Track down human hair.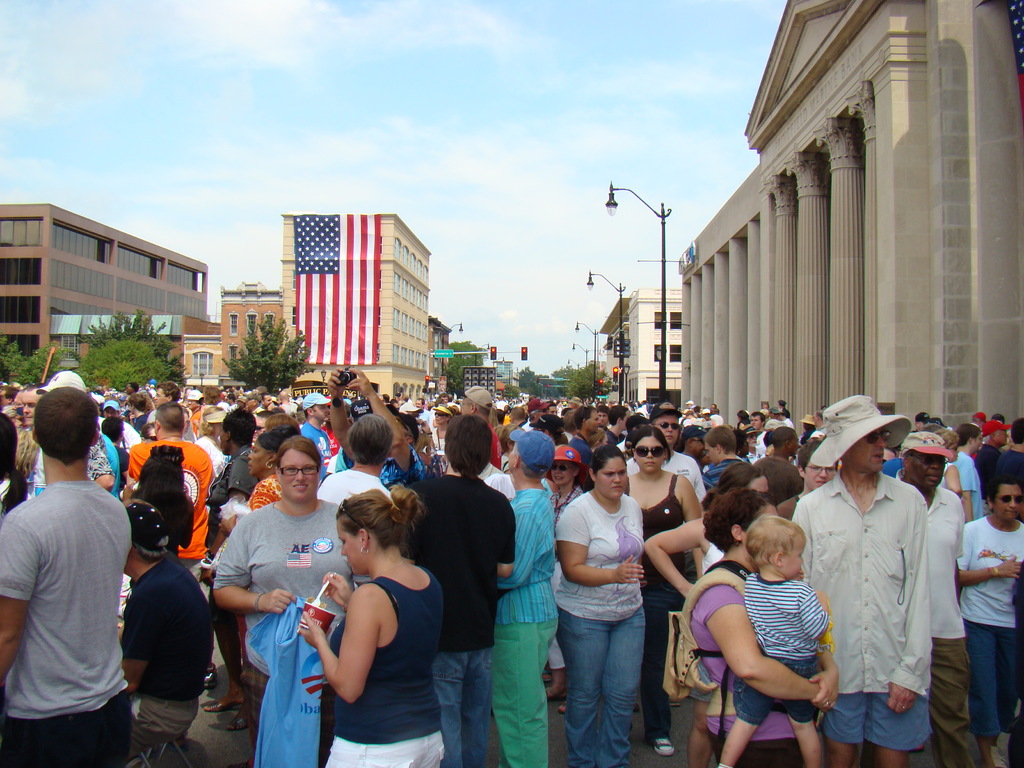
Tracked to detection(607, 404, 630, 428).
